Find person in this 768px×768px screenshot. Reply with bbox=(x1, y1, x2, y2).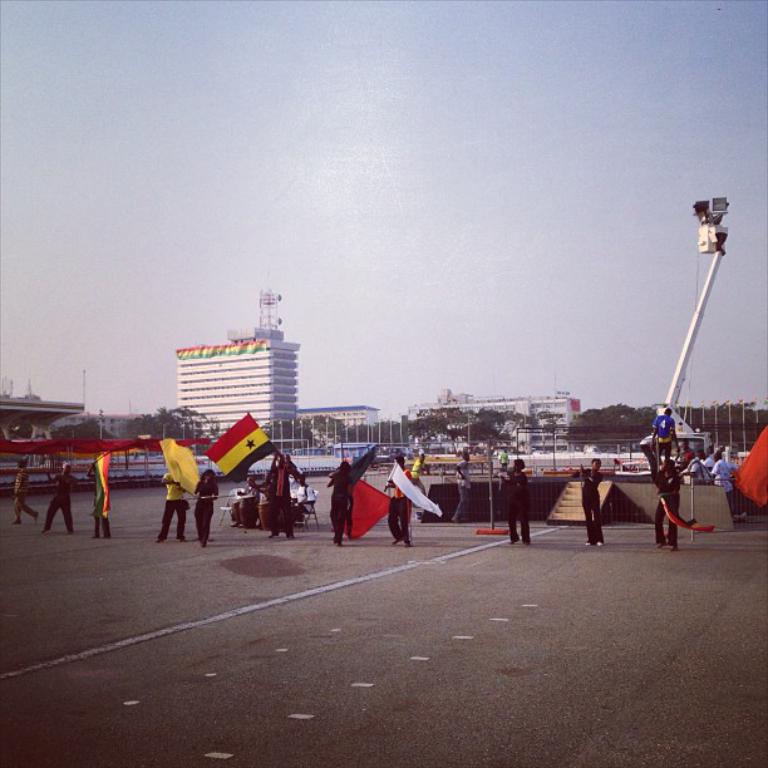
bbox=(499, 449, 531, 547).
